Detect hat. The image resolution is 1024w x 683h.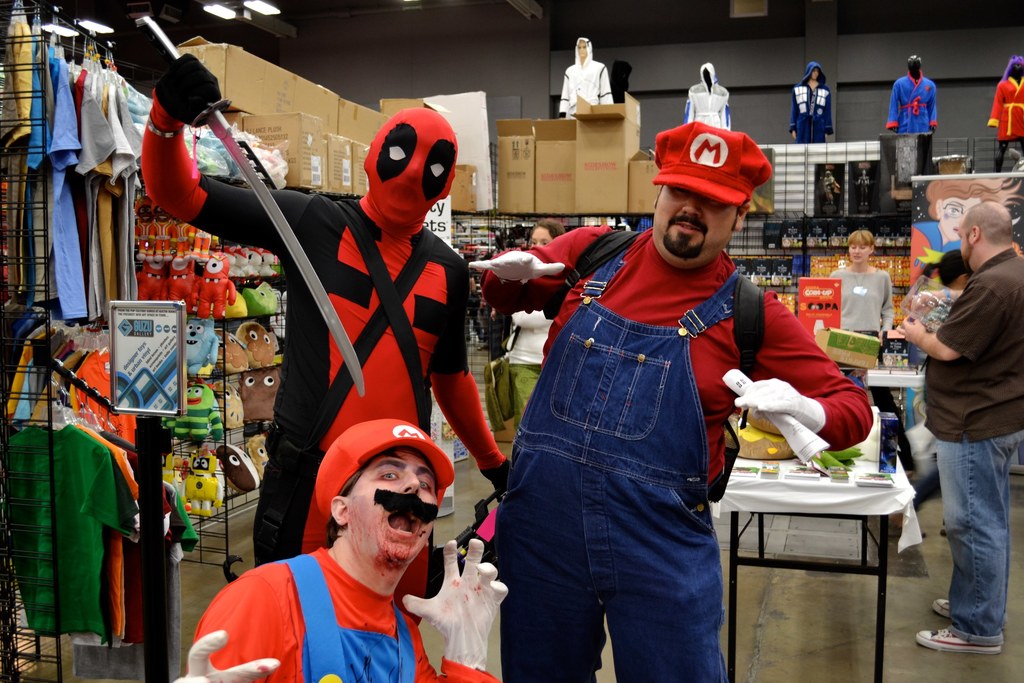
[315, 418, 451, 525].
